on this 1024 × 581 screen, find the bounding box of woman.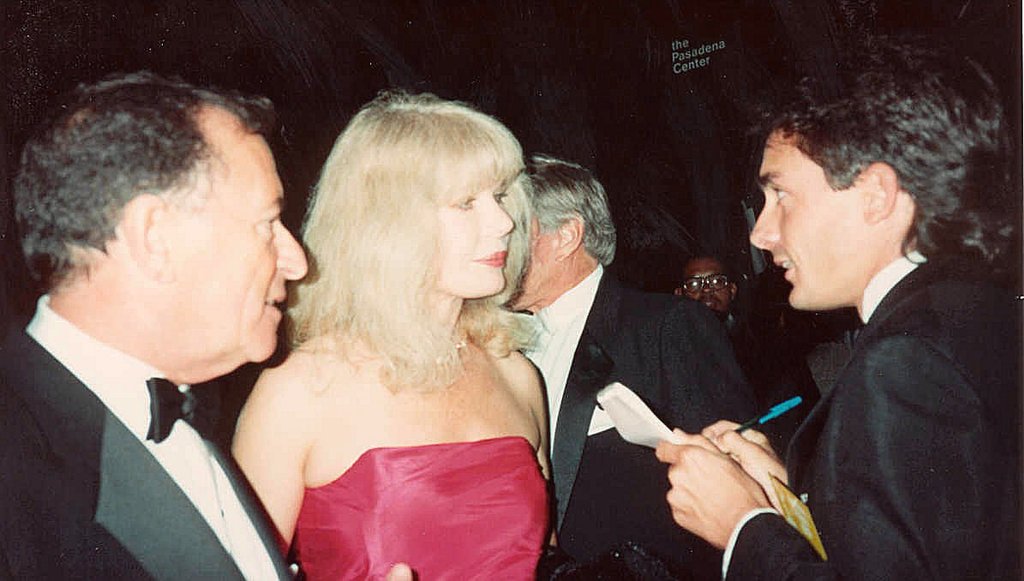
Bounding box: <bbox>231, 87, 554, 580</bbox>.
